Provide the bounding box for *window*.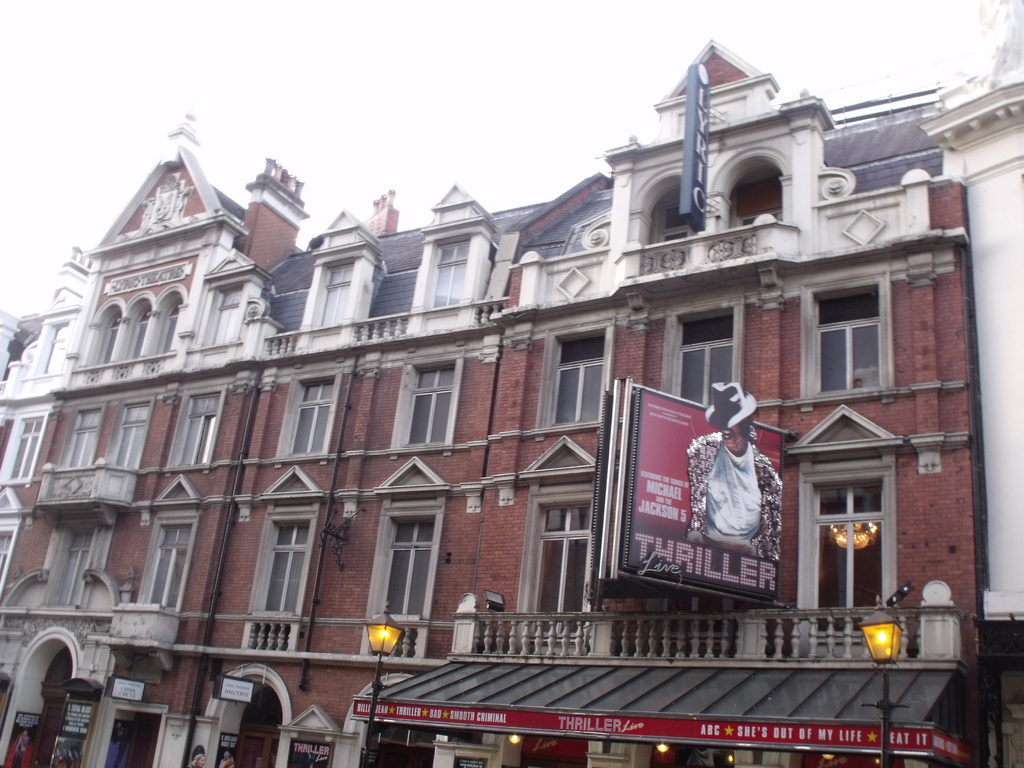
bbox=[783, 404, 904, 660].
